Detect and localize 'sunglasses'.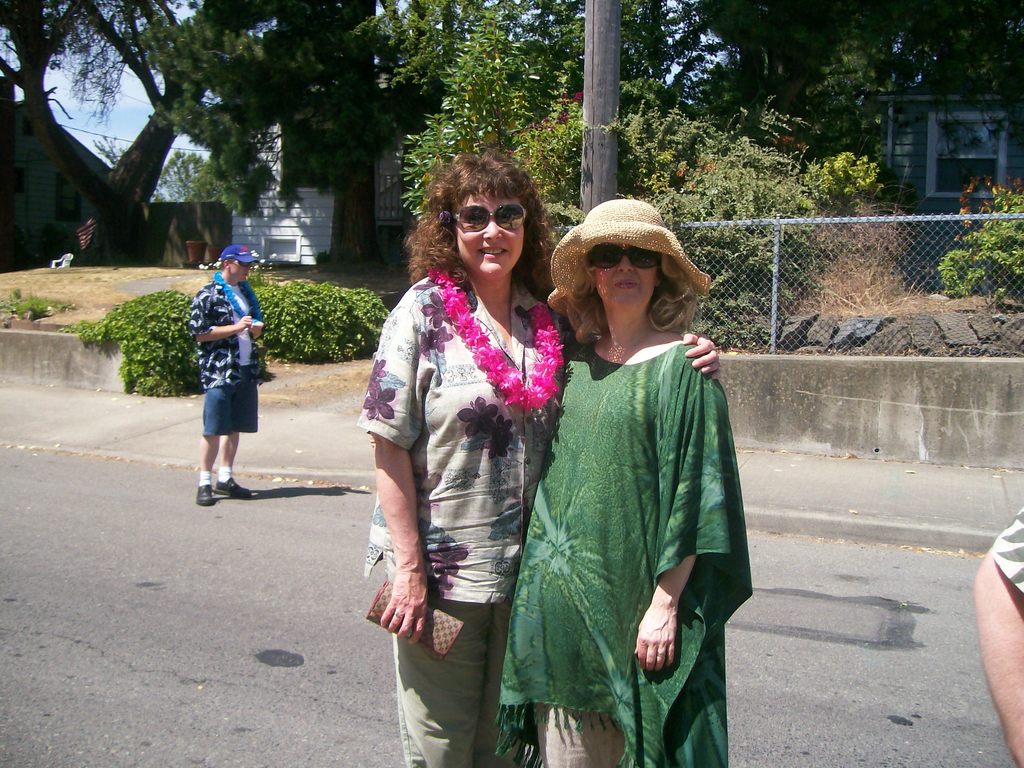
Localized at [left=228, top=258, right=256, bottom=266].
